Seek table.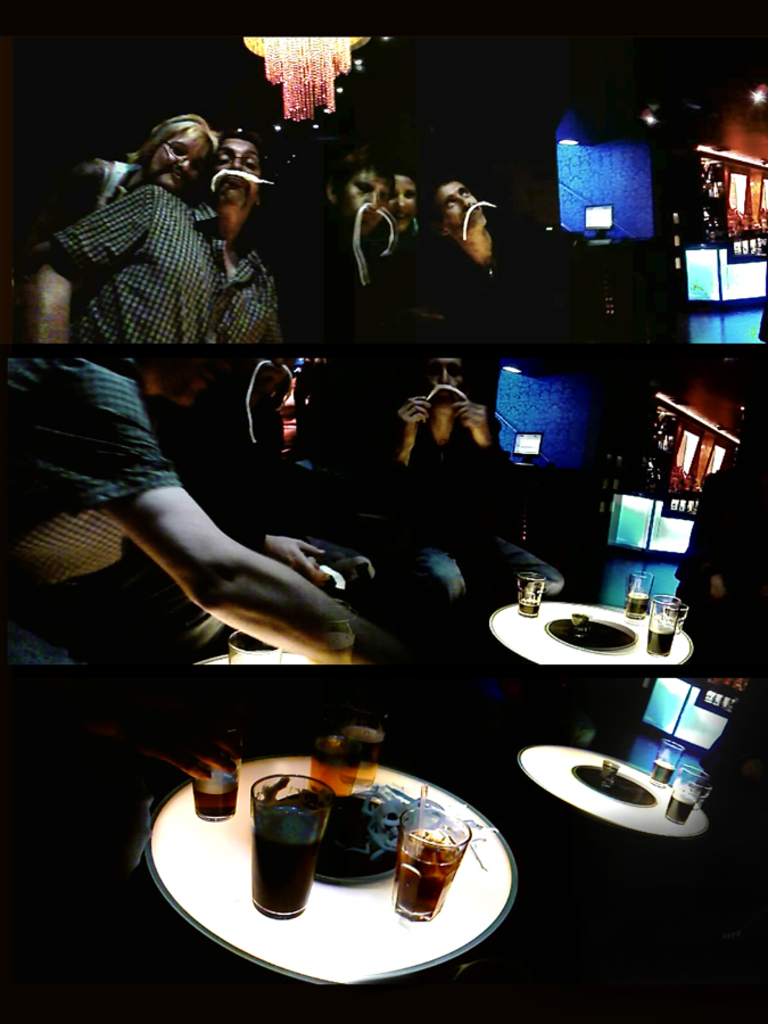
164 737 545 1000.
